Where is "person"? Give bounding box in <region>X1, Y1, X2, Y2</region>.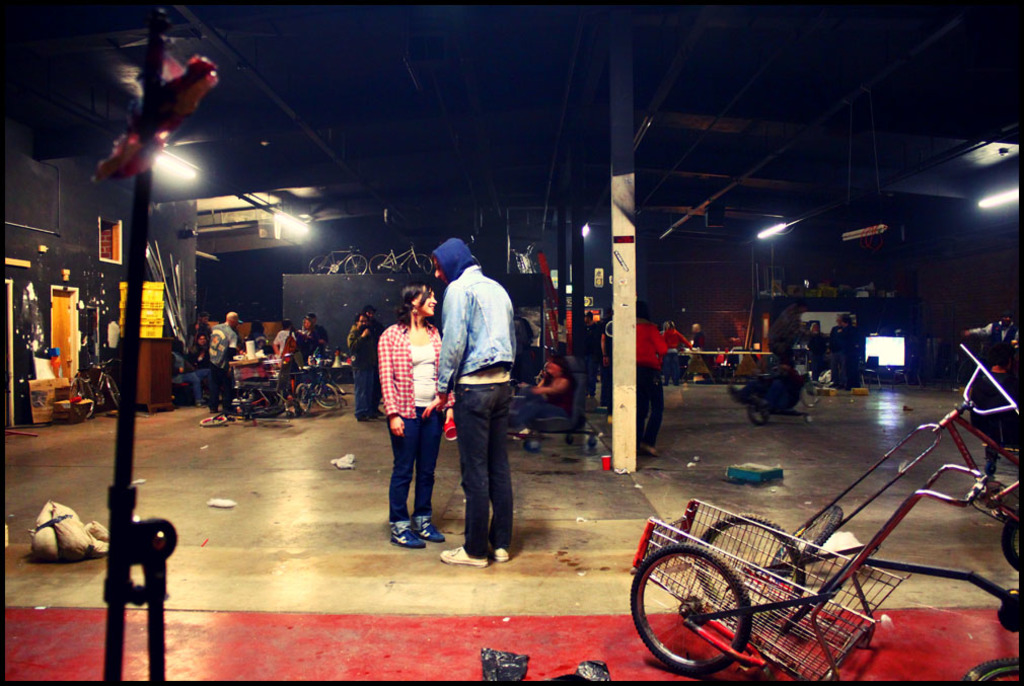
<region>341, 311, 374, 421</region>.
